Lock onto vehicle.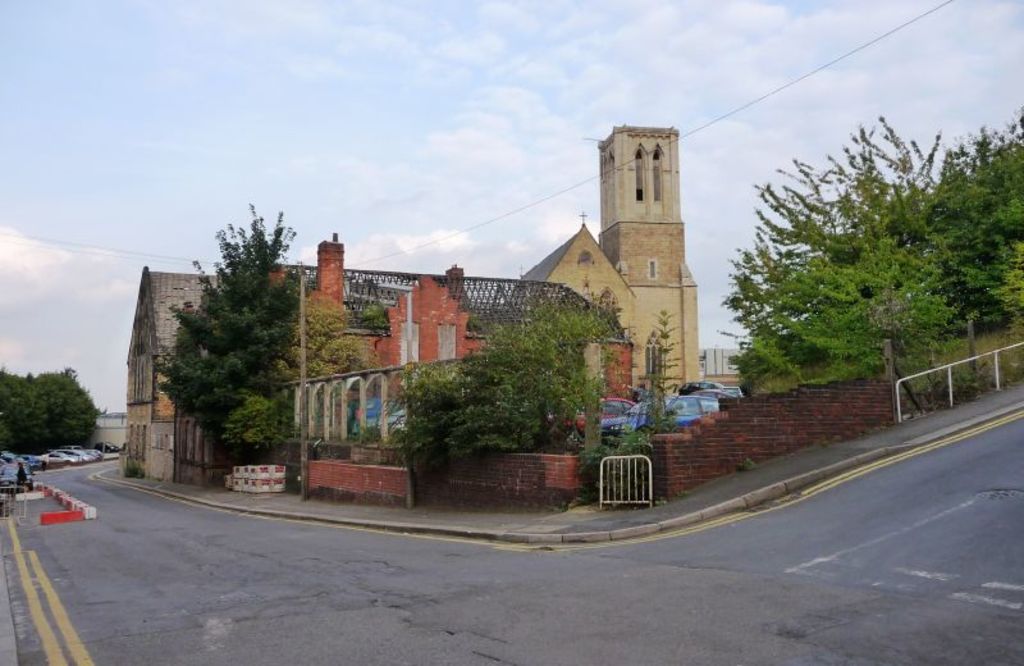
Locked: [668,379,746,398].
